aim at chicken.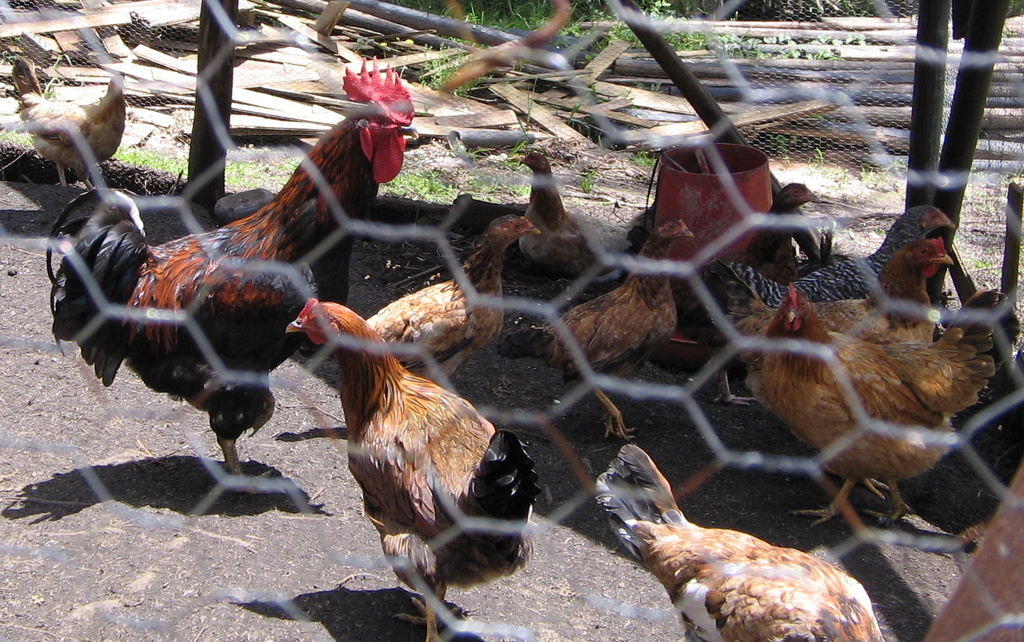
Aimed at x1=497 y1=212 x2=700 y2=448.
